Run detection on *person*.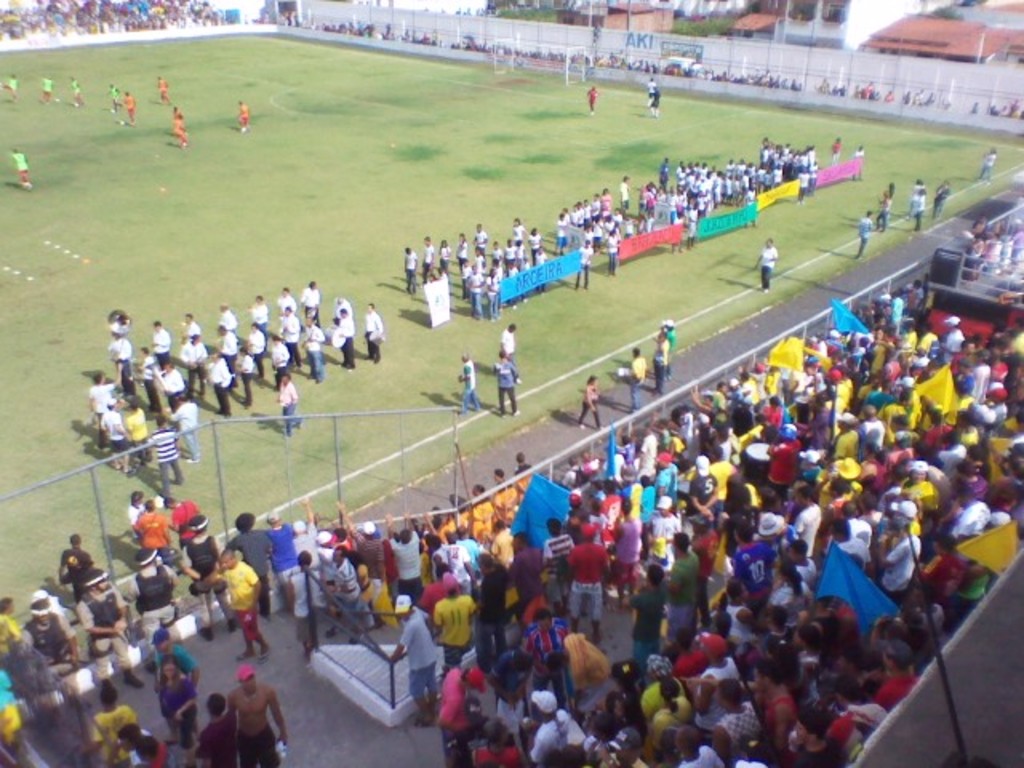
Result: <box>613,171,632,218</box>.
